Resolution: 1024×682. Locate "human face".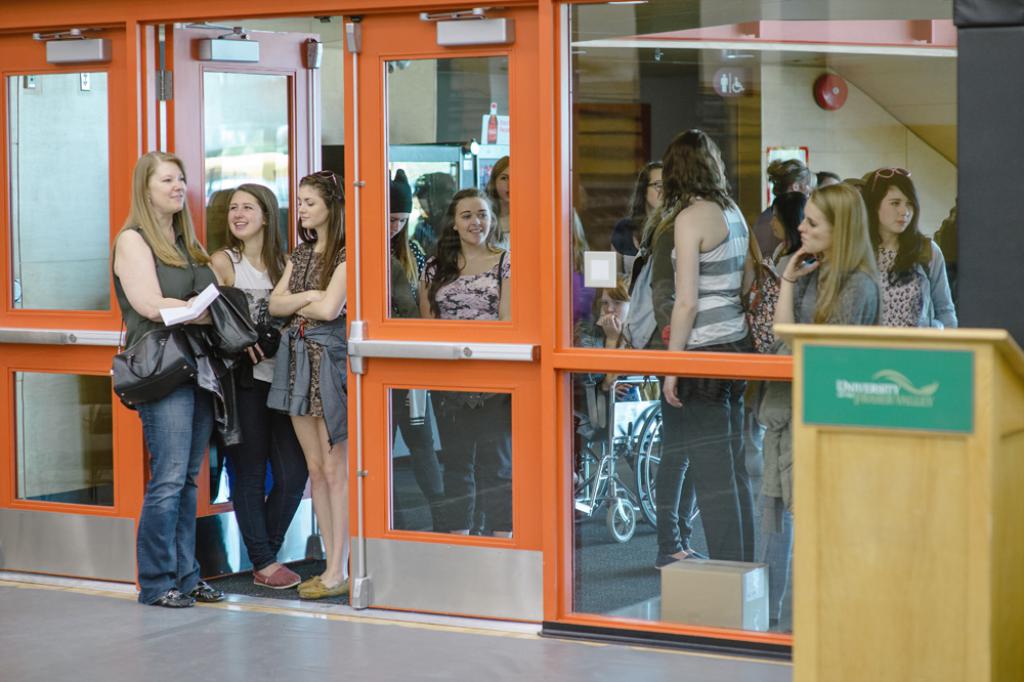
bbox=(799, 200, 830, 254).
